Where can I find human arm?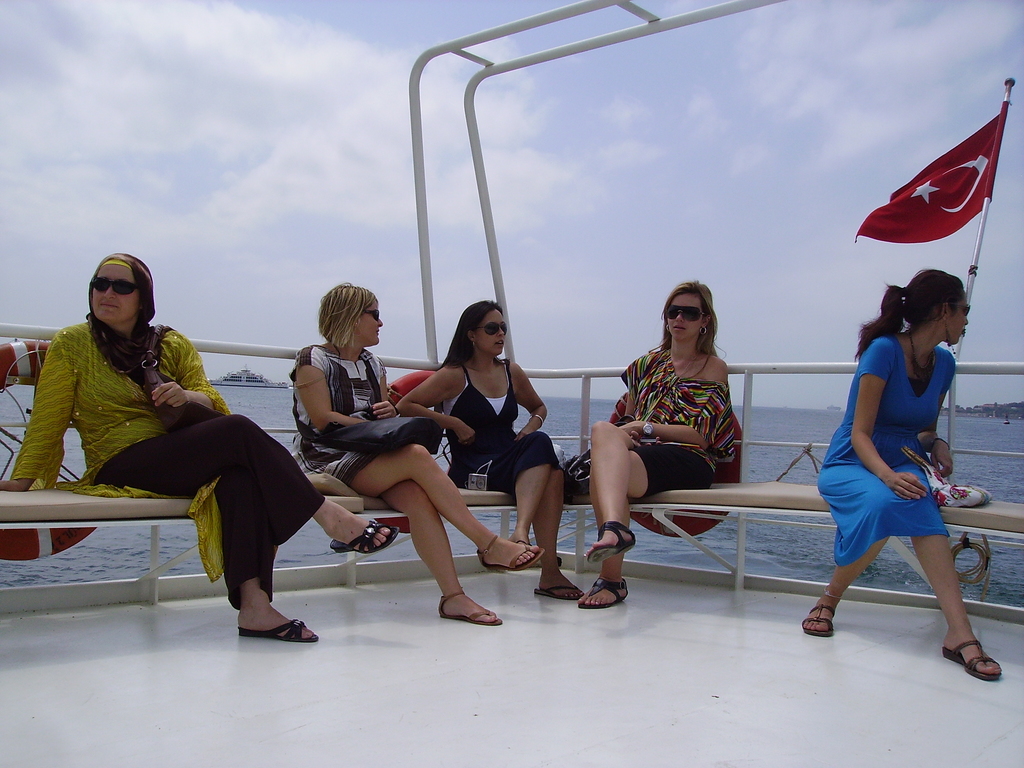
You can find it at 0, 339, 75, 495.
